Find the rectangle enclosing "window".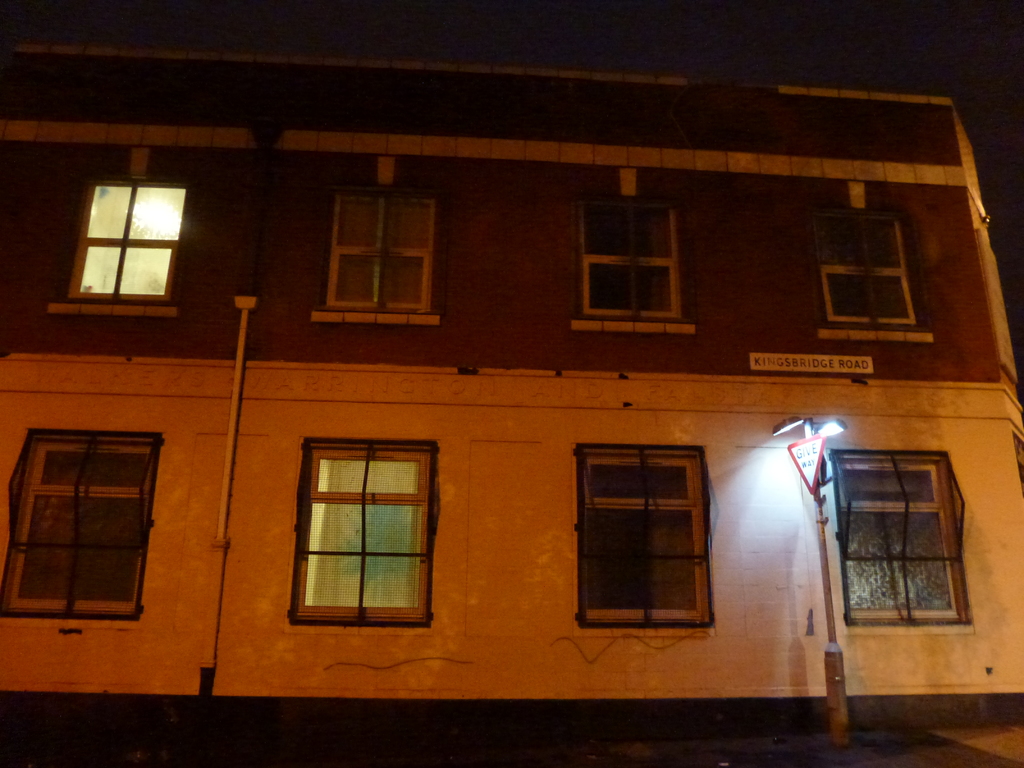
[289, 437, 435, 627].
